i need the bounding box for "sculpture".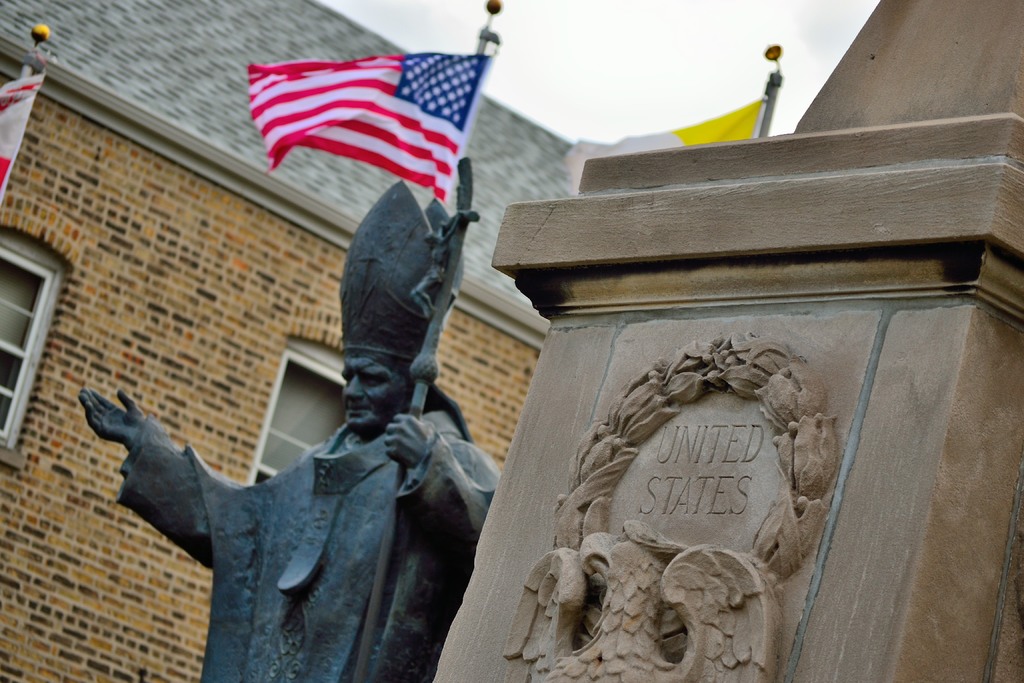
Here it is: bbox=(77, 177, 502, 682).
